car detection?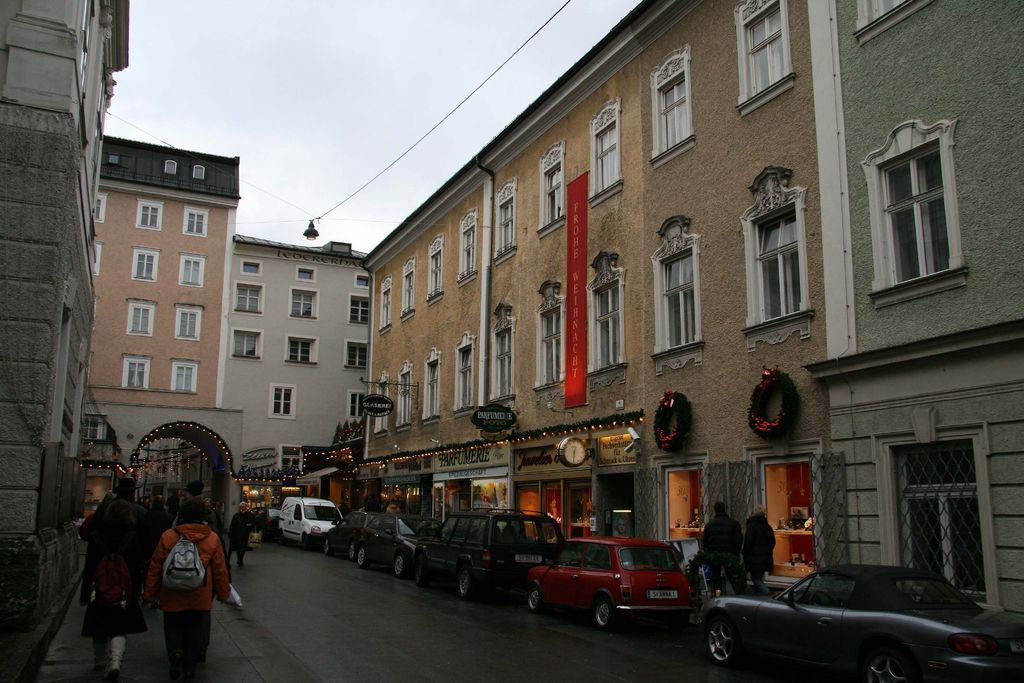
{"left": 521, "top": 531, "right": 699, "bottom": 625}
